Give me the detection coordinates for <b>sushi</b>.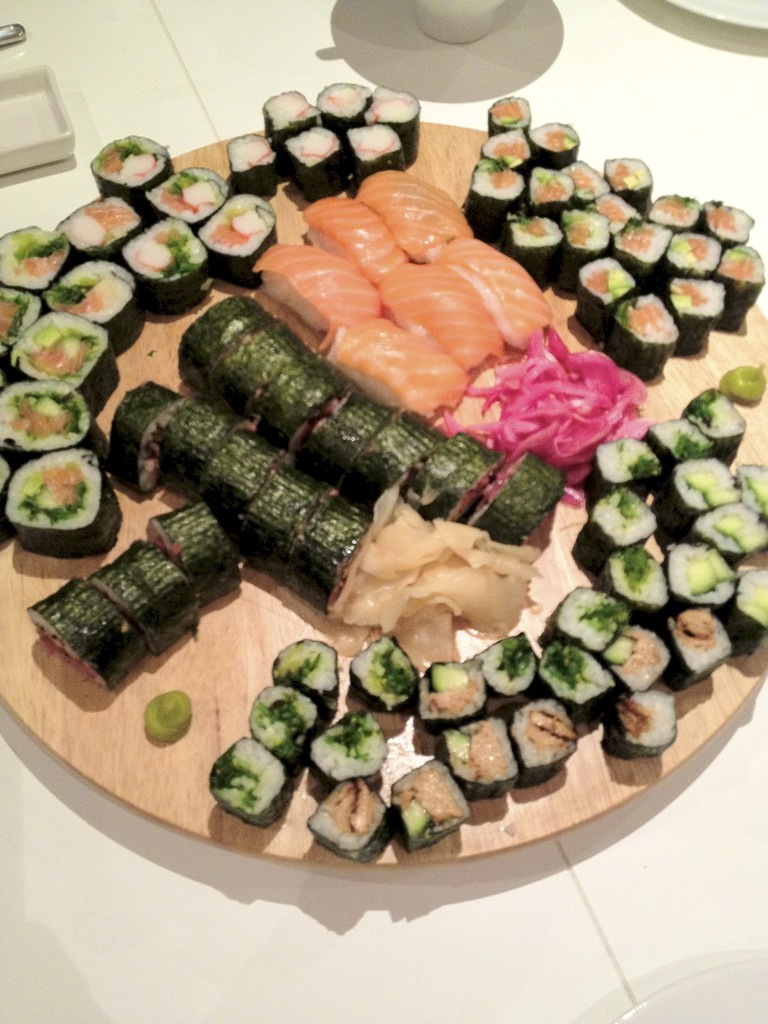
region(525, 113, 586, 161).
